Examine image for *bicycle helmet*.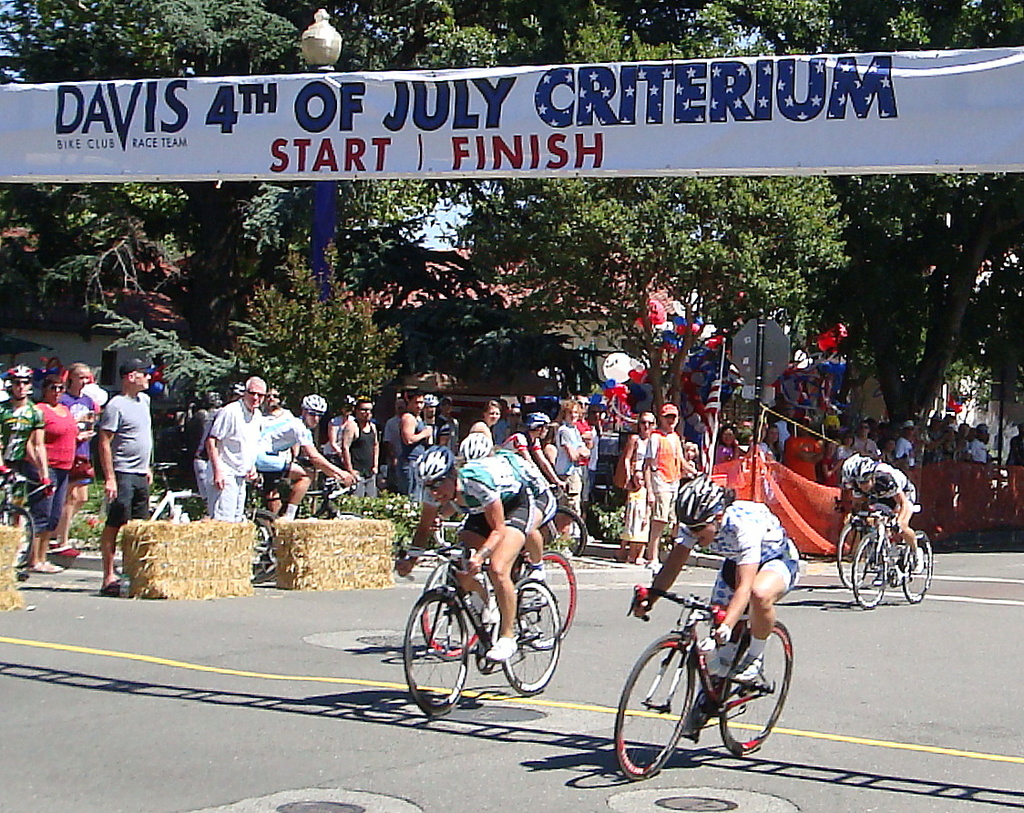
Examination result: x1=409 y1=439 x2=452 y2=478.
